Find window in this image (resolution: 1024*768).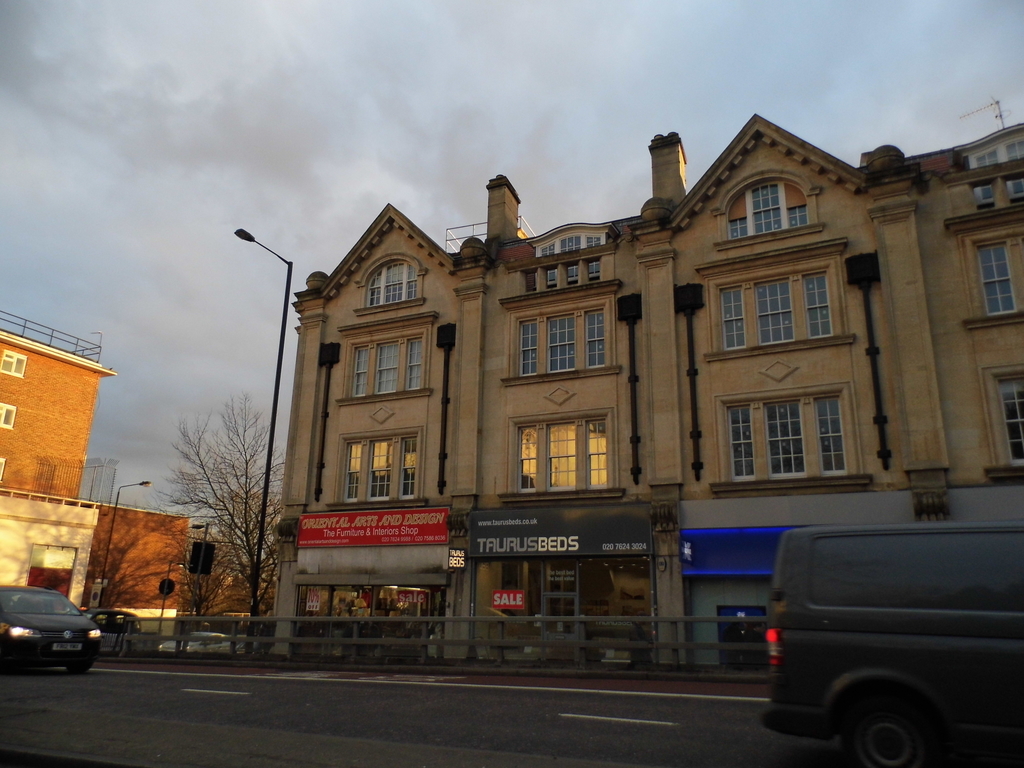
select_region(539, 248, 557, 285).
